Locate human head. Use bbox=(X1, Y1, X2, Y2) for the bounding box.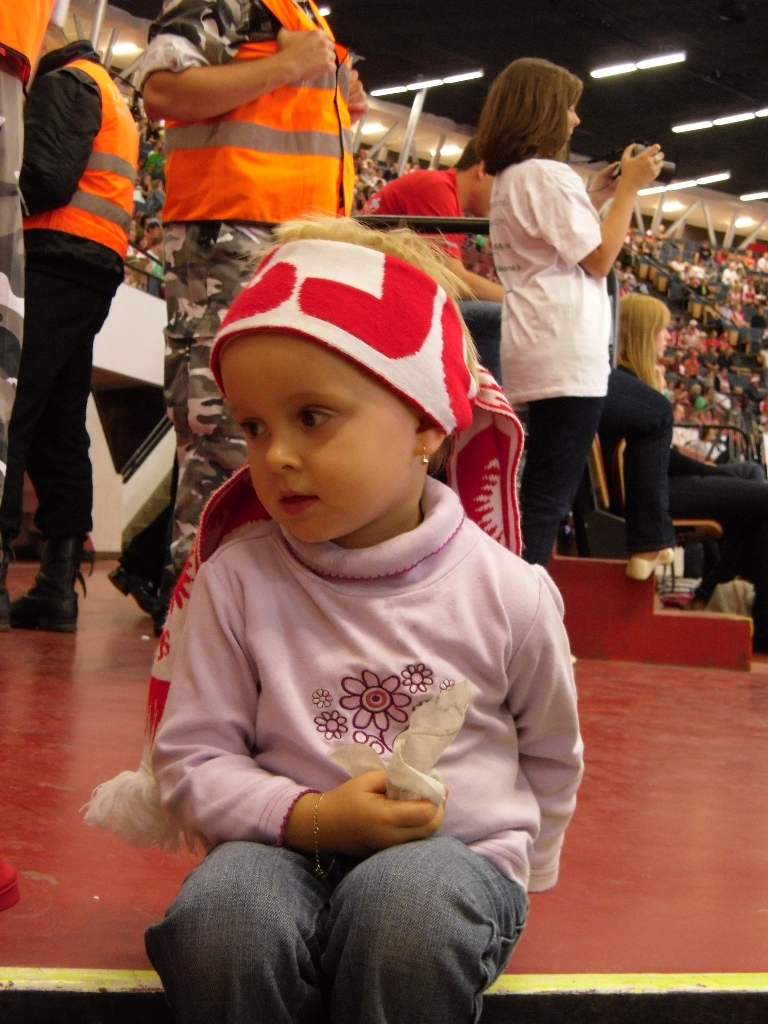
bbox=(26, 19, 72, 92).
